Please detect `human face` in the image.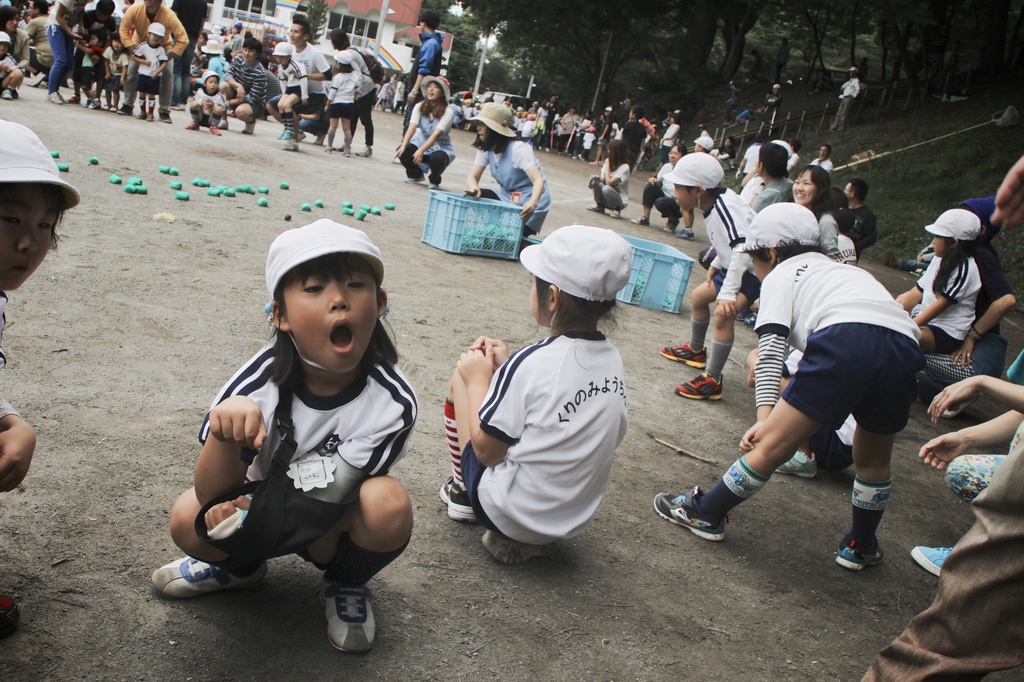
275,54,289,66.
